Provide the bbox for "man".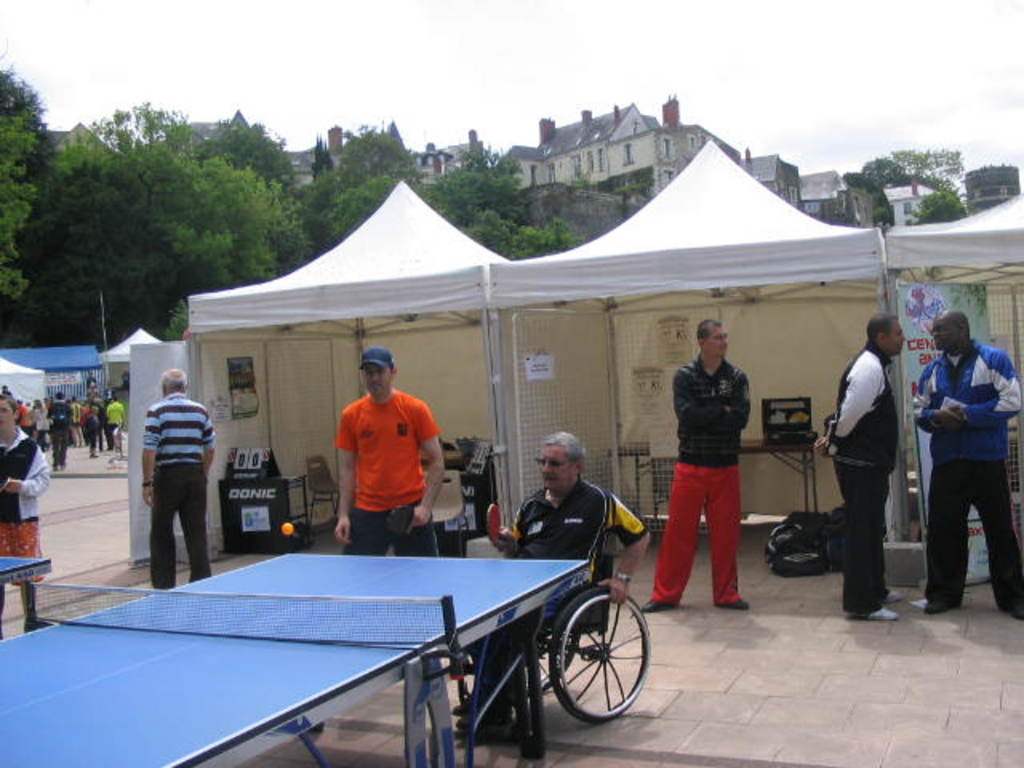
(320,355,443,565).
